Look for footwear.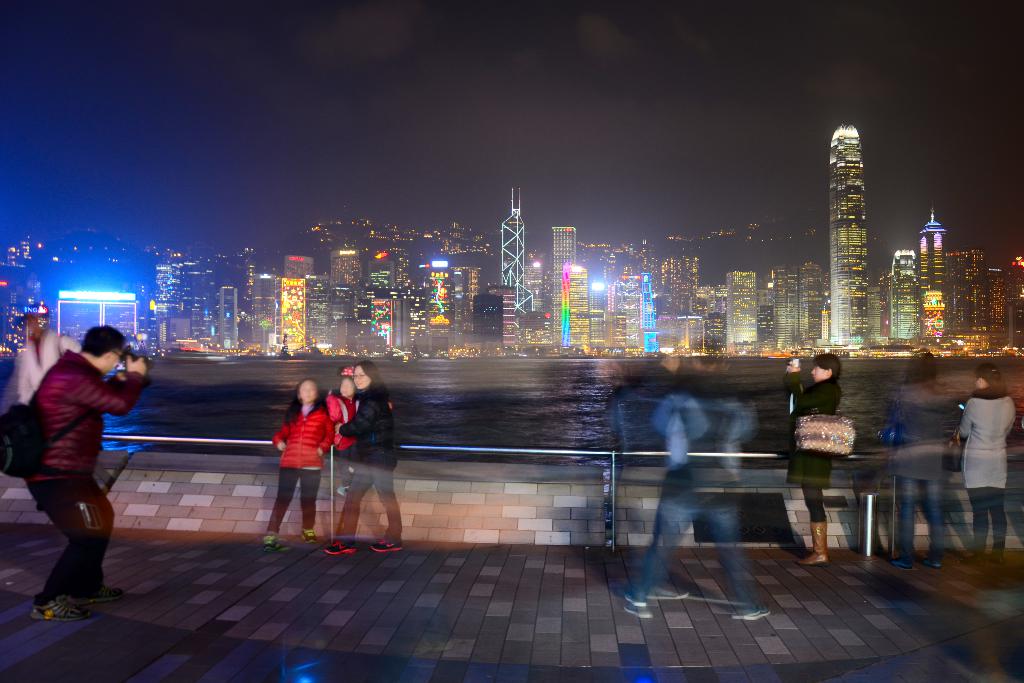
Found: rect(300, 533, 316, 544).
